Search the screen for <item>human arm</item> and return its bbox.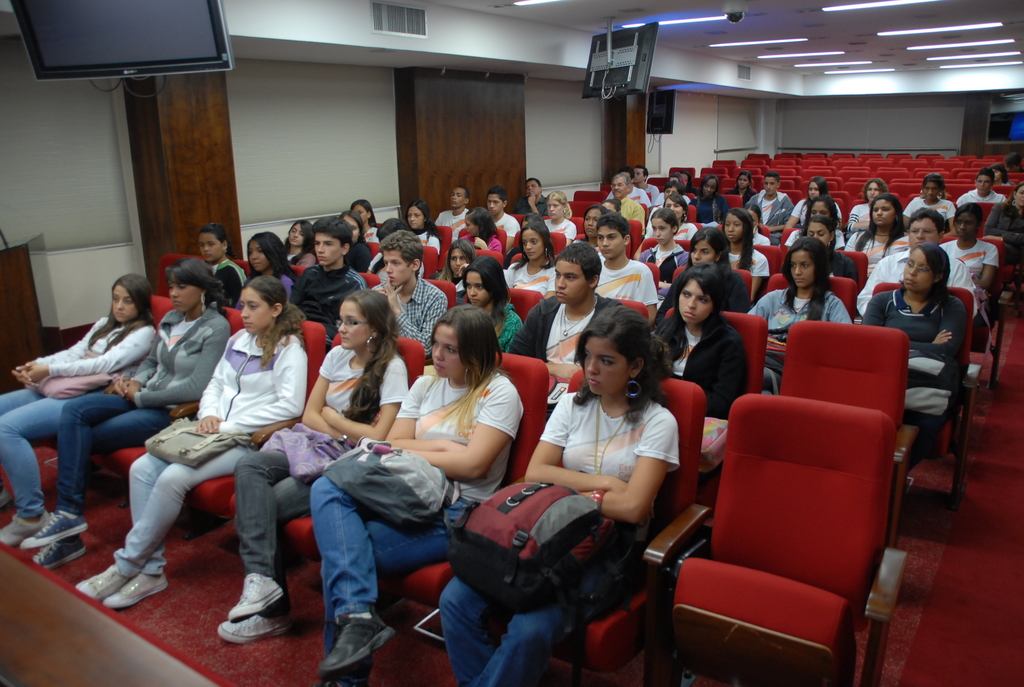
Found: {"x1": 297, "y1": 348, "x2": 352, "y2": 448}.
